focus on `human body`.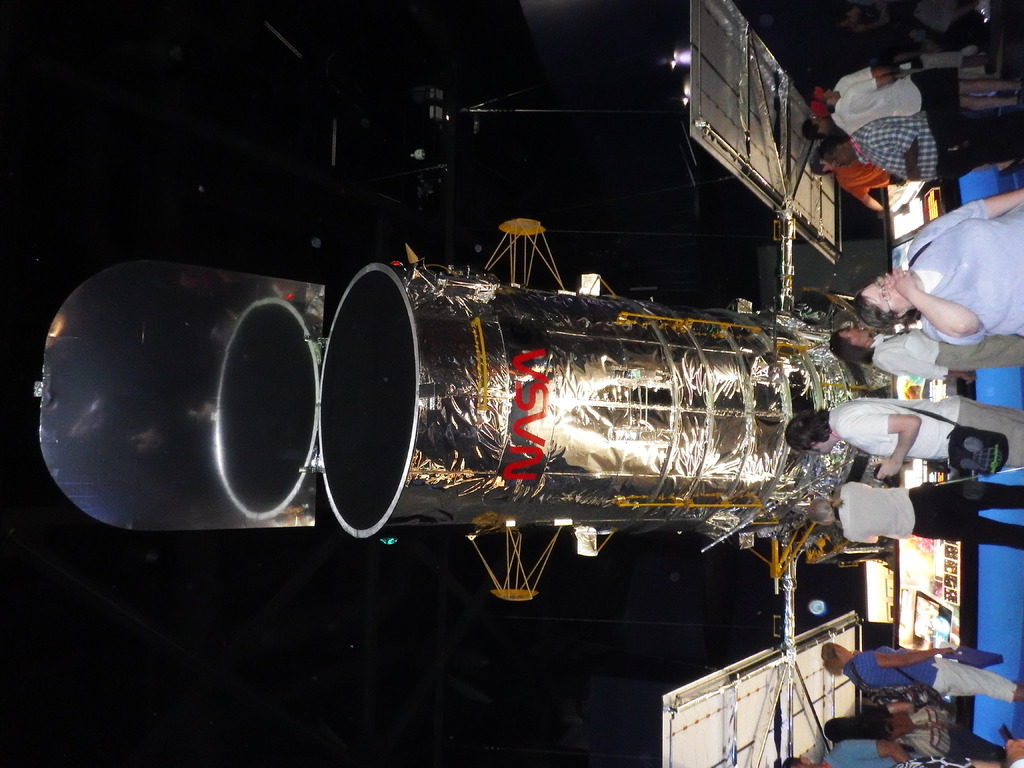
Focused at <region>821, 642, 1023, 708</region>.
